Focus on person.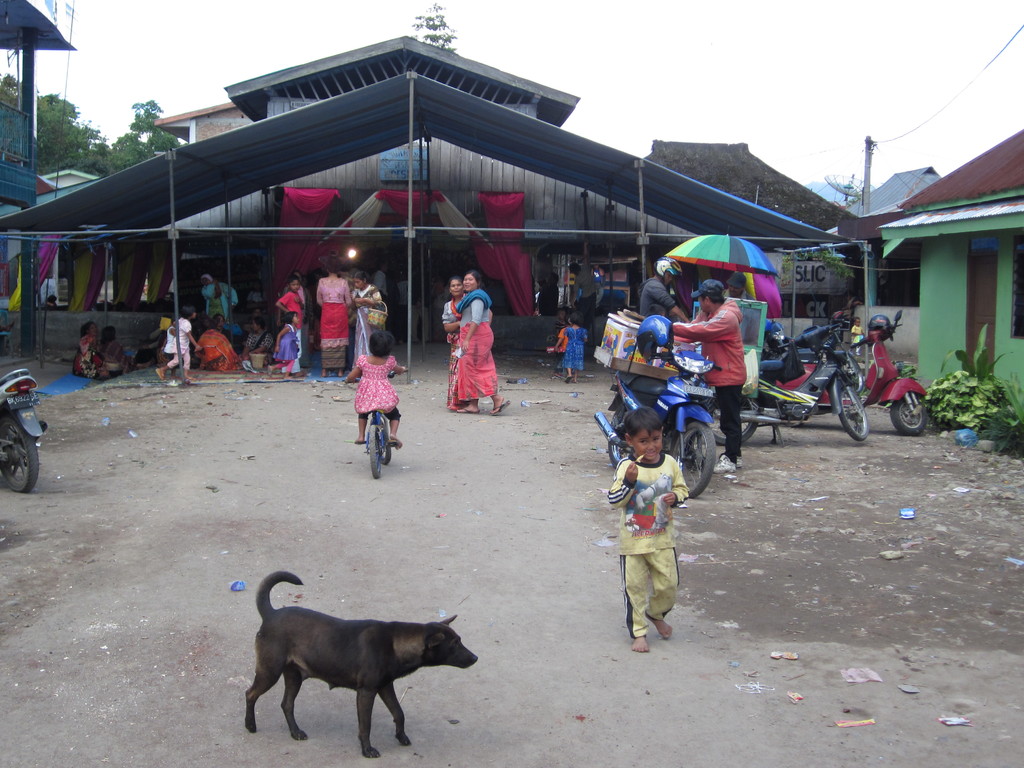
Focused at [x1=349, y1=268, x2=392, y2=381].
